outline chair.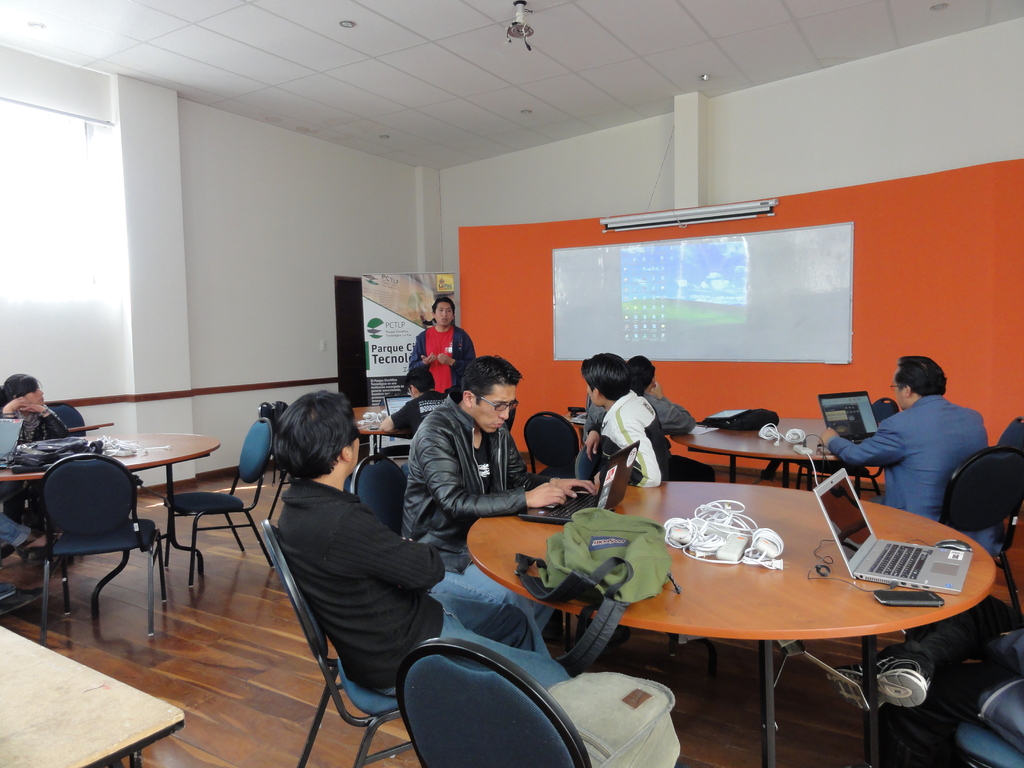
Outline: Rect(571, 448, 681, 657).
